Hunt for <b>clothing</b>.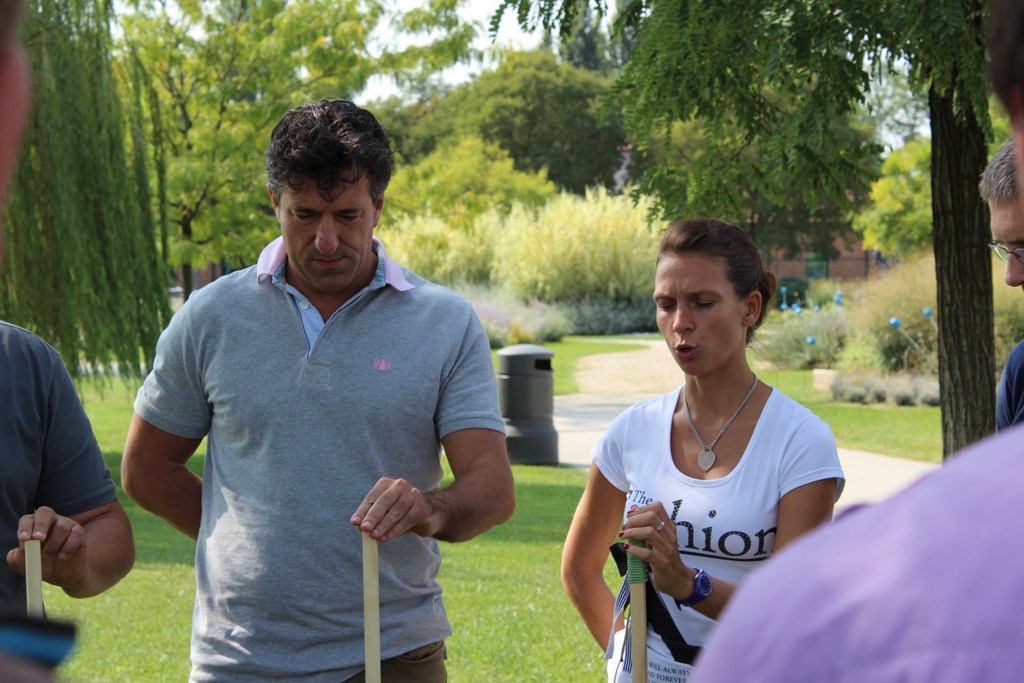
Hunted down at BBox(130, 223, 500, 652).
